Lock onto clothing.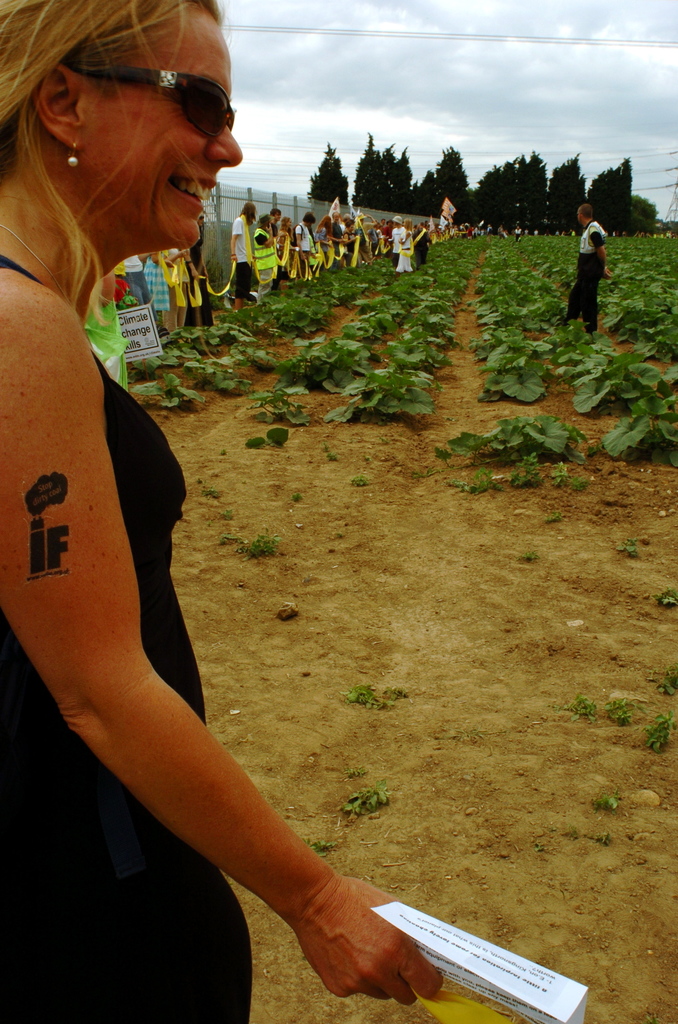
Locked: <bbox>258, 269, 272, 303</bbox>.
